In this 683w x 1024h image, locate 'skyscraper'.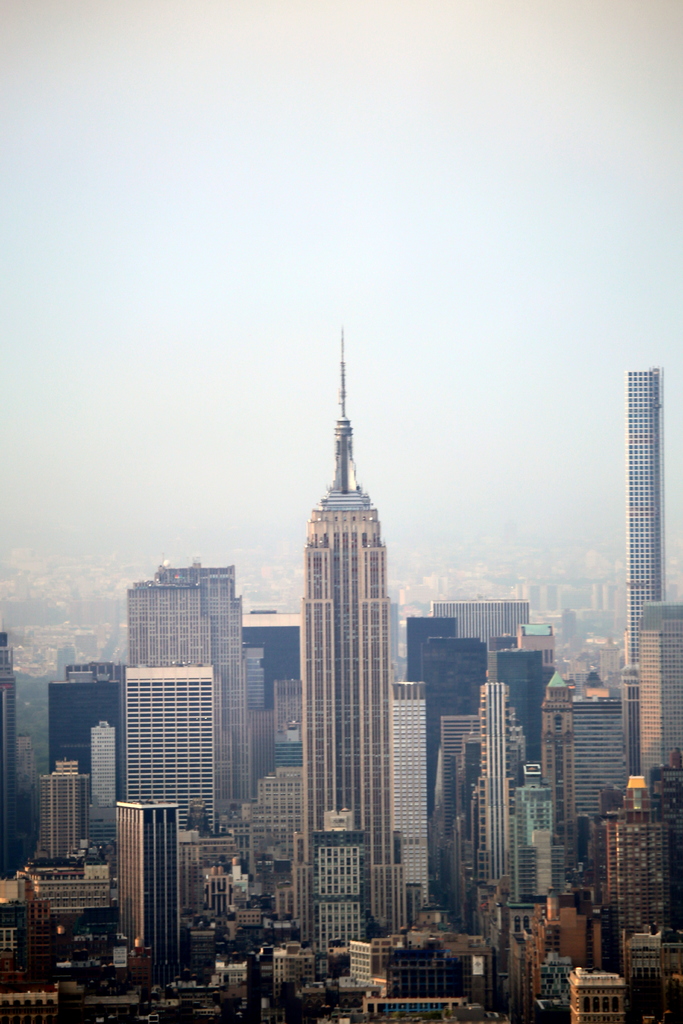
Bounding box: {"x1": 299, "y1": 325, "x2": 402, "y2": 941}.
